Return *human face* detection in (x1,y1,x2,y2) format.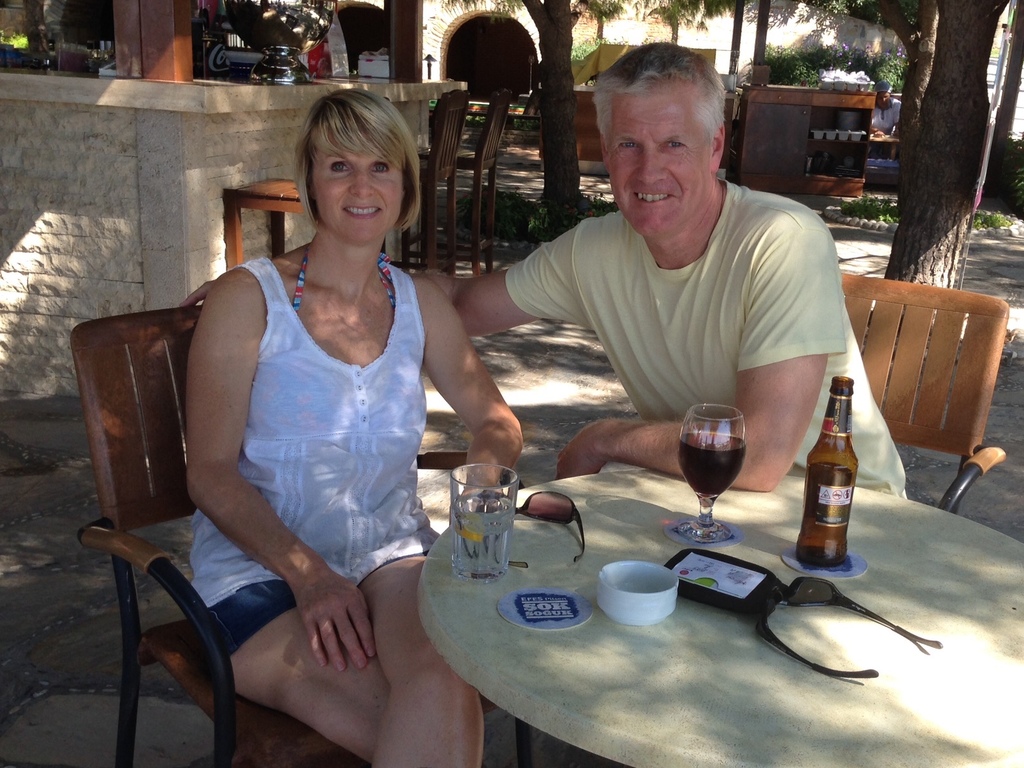
(604,85,707,240).
